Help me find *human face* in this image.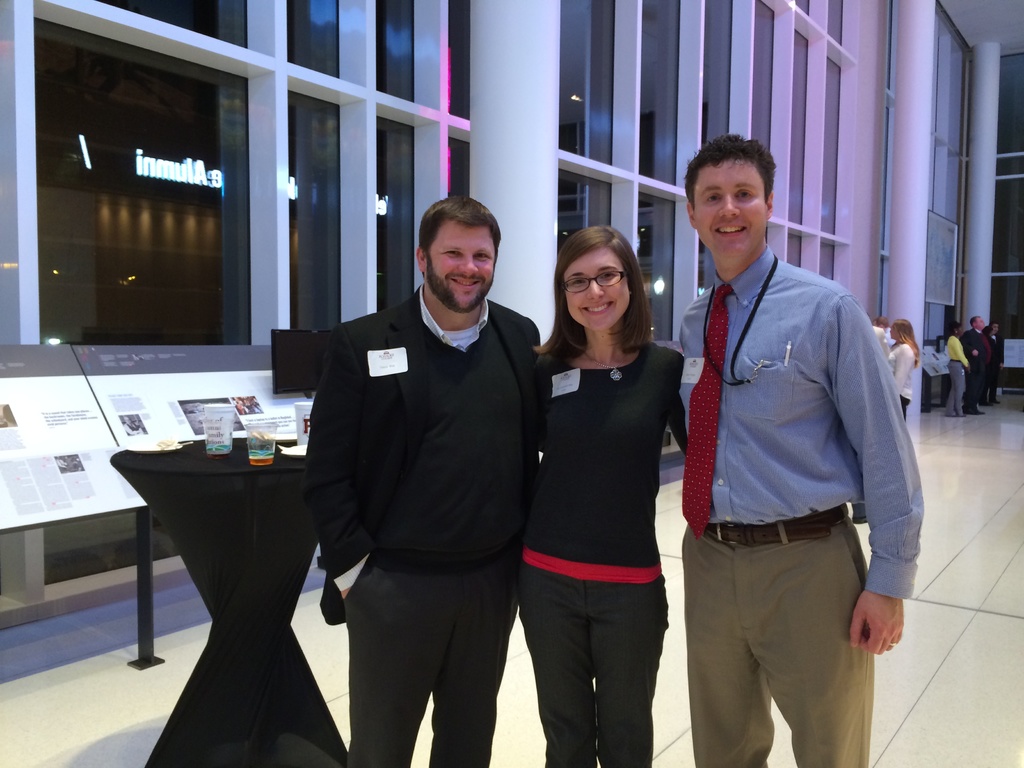
Found it: detection(564, 245, 632, 327).
